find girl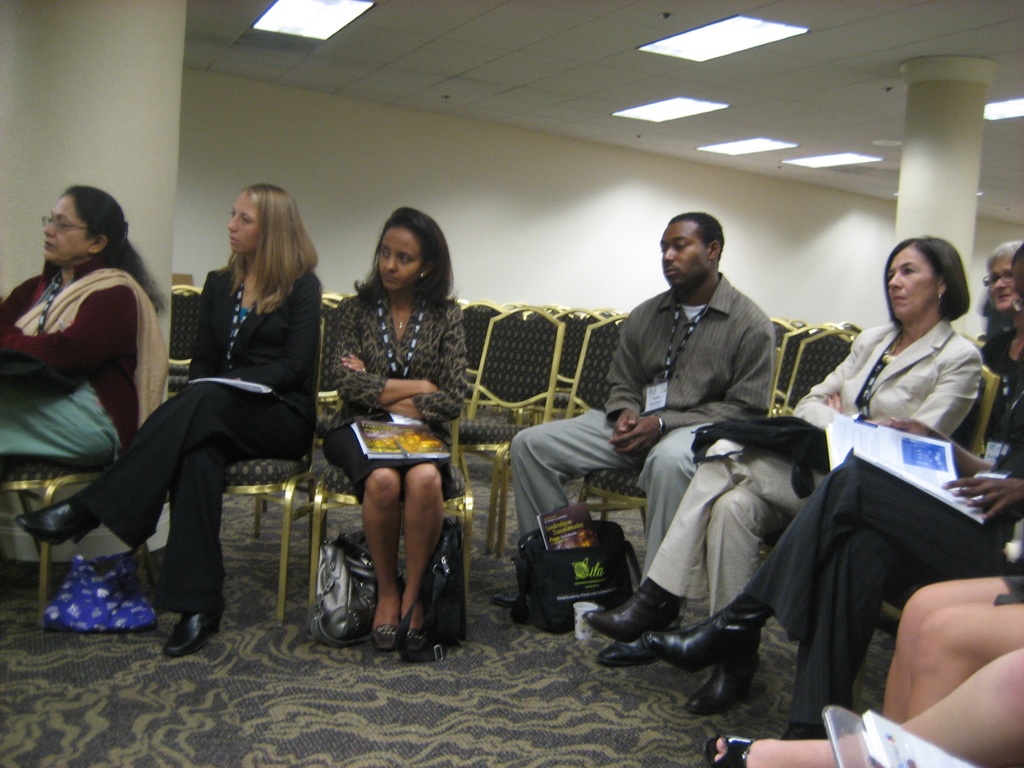
select_region(314, 192, 468, 663)
